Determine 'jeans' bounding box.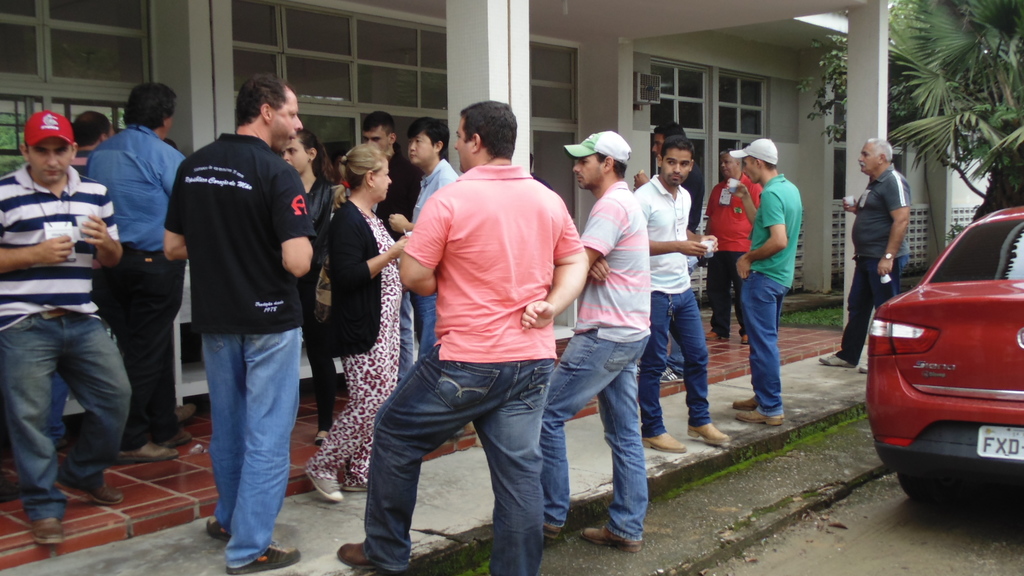
Determined: <box>403,280,438,363</box>.
